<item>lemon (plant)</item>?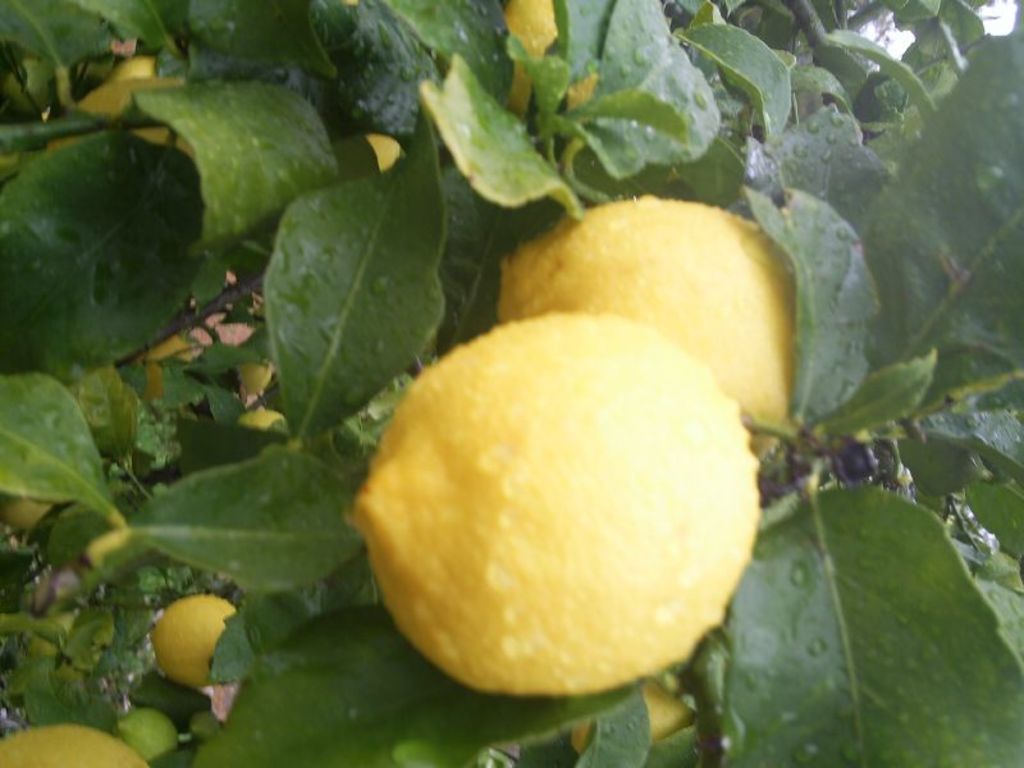
148:593:238:687
